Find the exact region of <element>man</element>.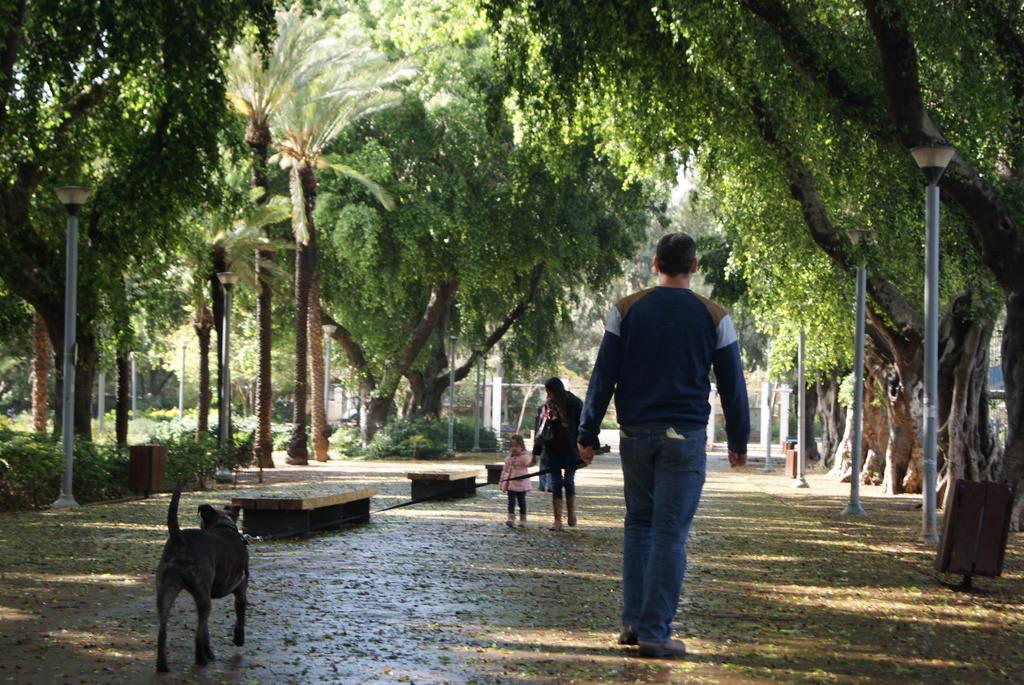
Exact region: 589:234:751:664.
